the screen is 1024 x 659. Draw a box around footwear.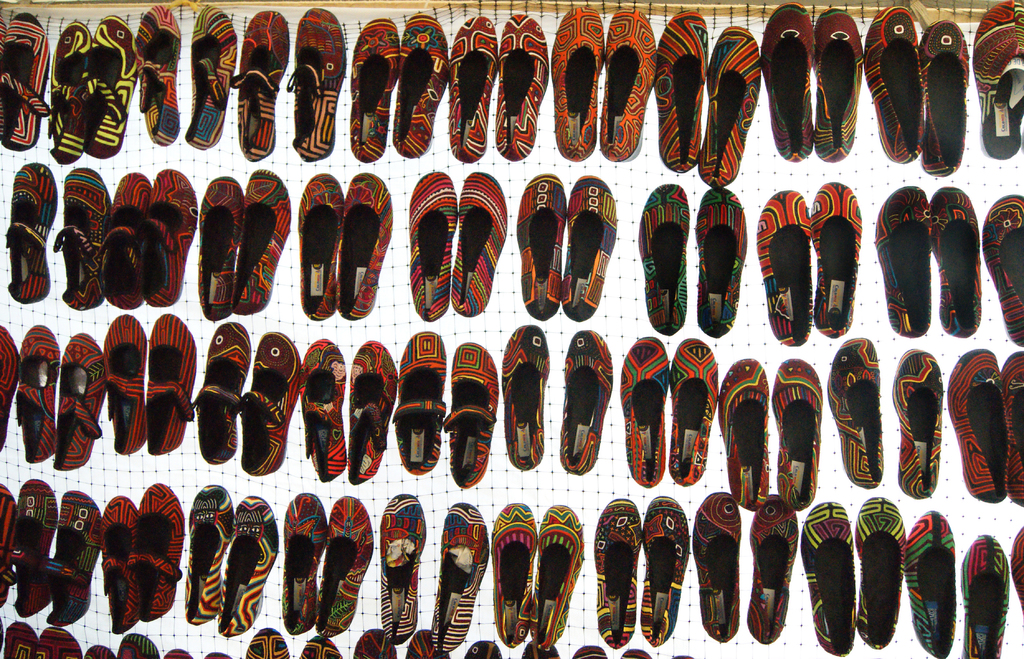
region(235, 168, 292, 313).
